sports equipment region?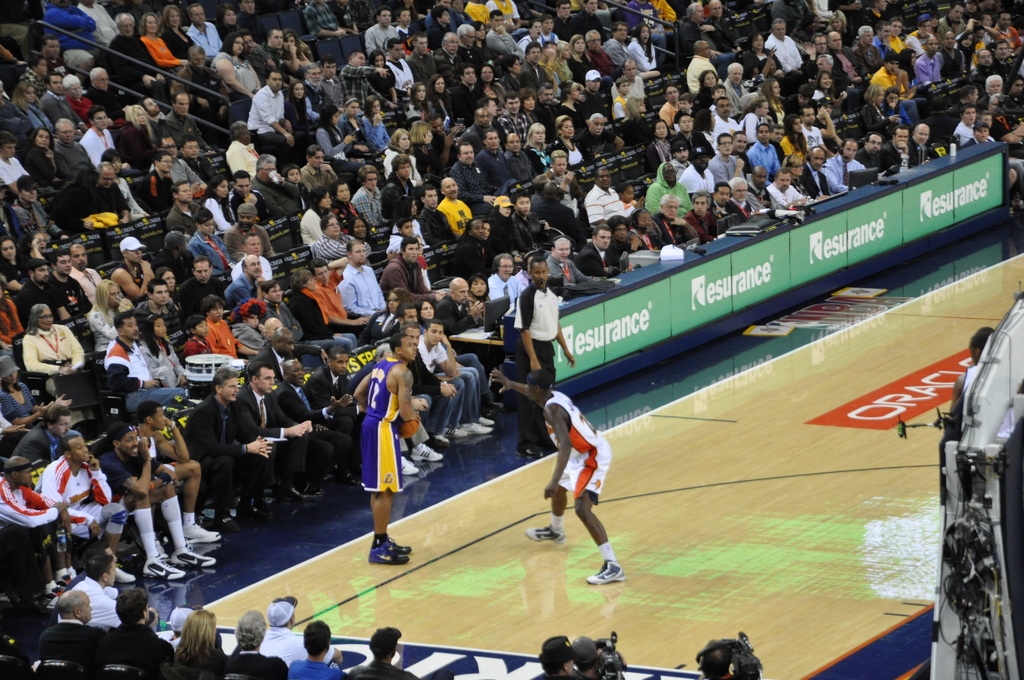
box(586, 558, 627, 587)
